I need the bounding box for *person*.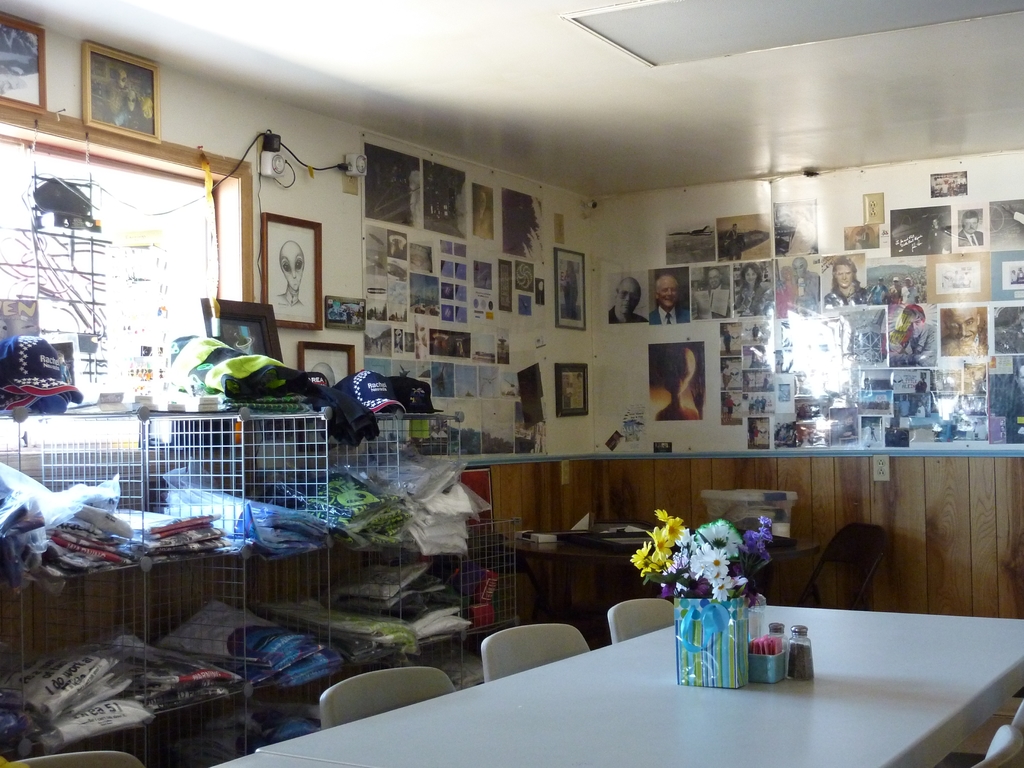
Here it is: crop(940, 305, 988, 355).
